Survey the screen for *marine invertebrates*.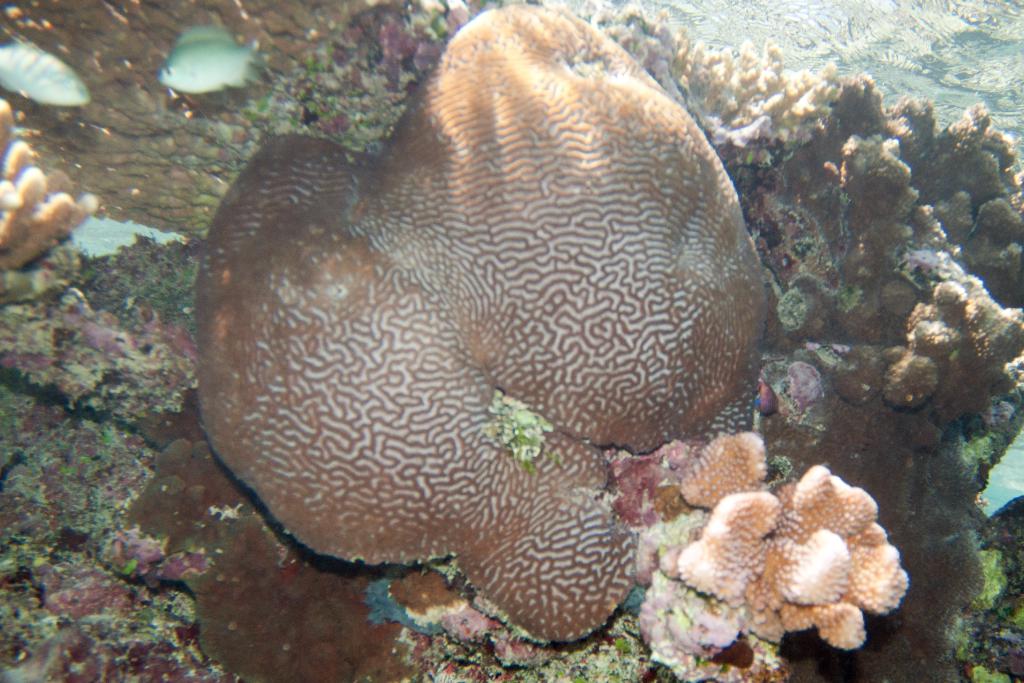
Survey found: l=618, t=0, r=821, b=178.
